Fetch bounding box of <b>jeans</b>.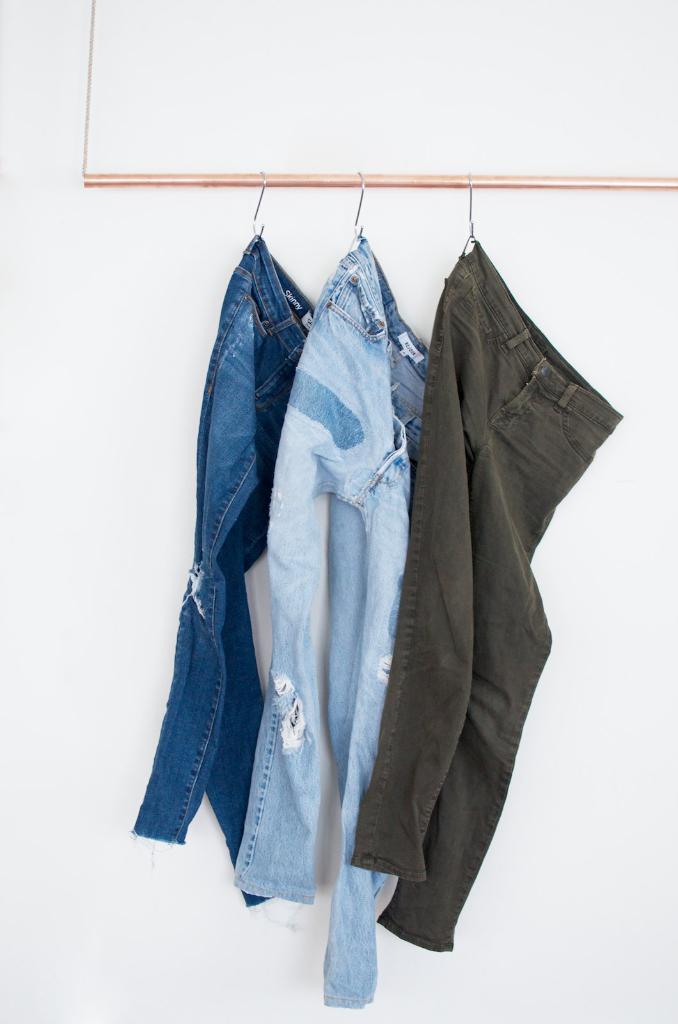
Bbox: (125, 232, 317, 908).
